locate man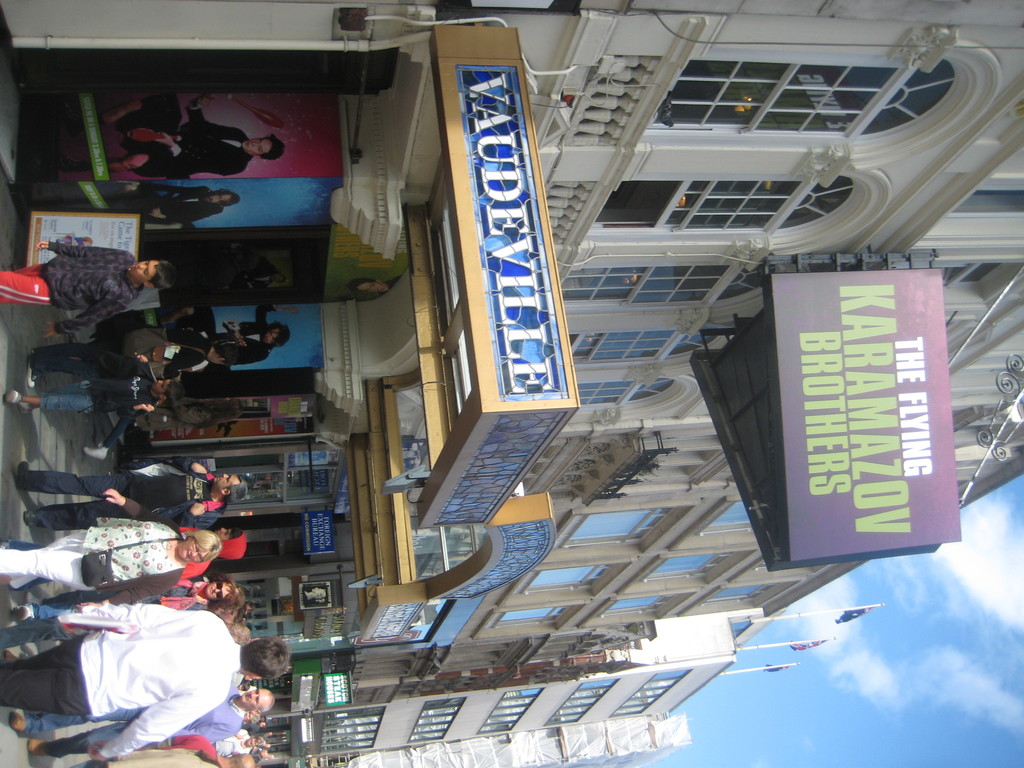
bbox(0, 593, 300, 762)
